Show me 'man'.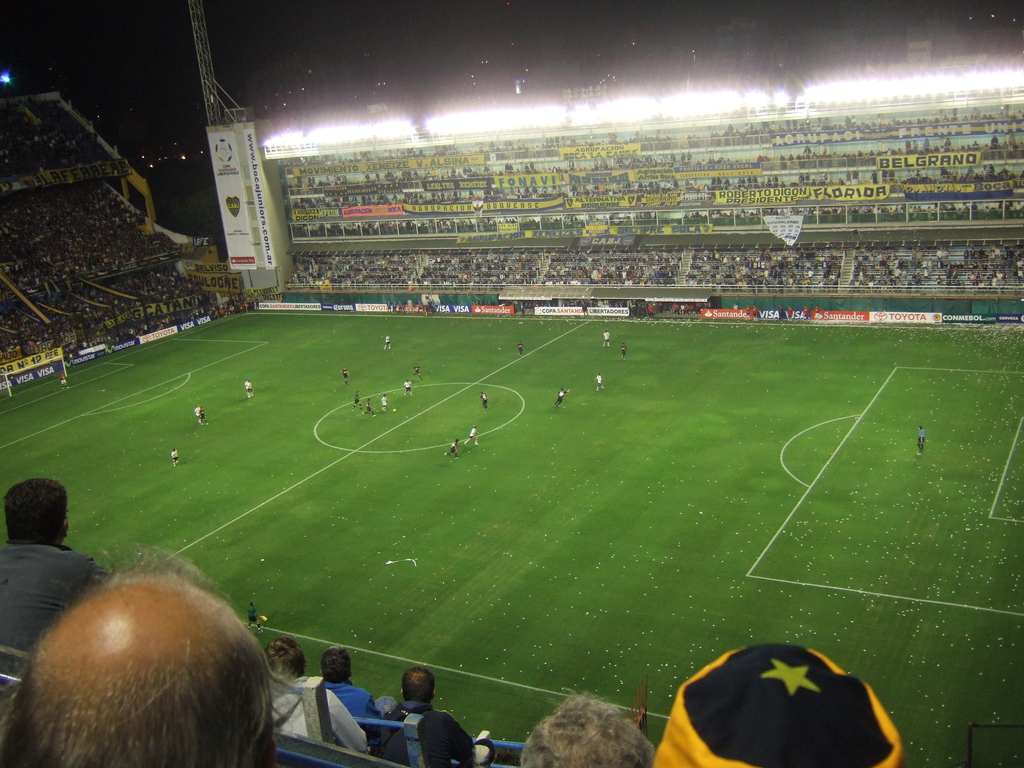
'man' is here: {"left": 465, "top": 426, "right": 479, "bottom": 447}.
